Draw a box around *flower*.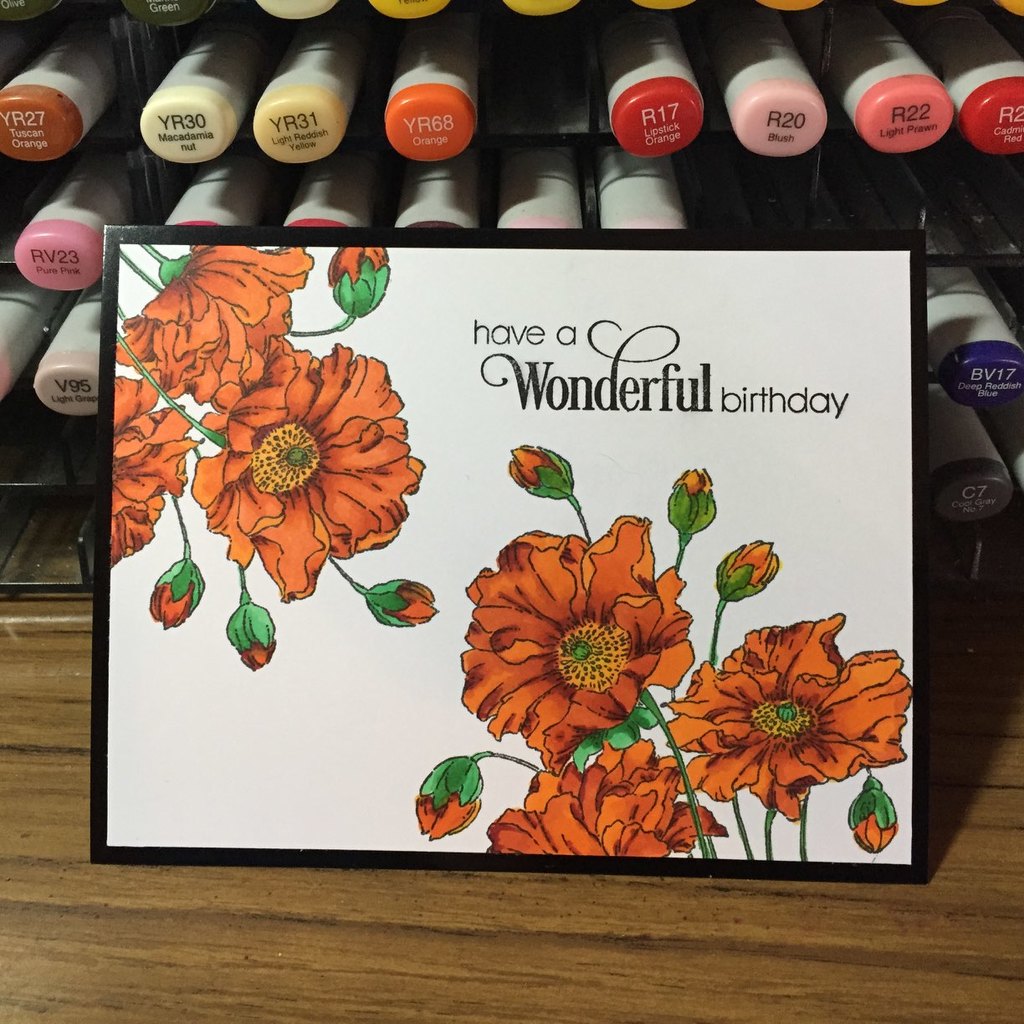
[left=658, top=610, right=913, bottom=823].
